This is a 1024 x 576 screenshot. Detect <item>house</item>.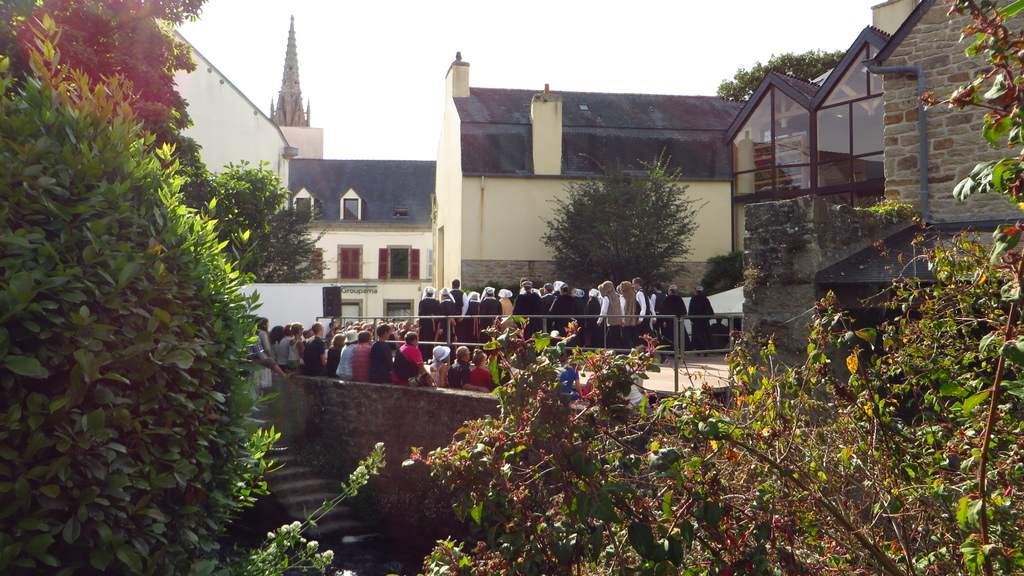
detection(707, 20, 1023, 374).
